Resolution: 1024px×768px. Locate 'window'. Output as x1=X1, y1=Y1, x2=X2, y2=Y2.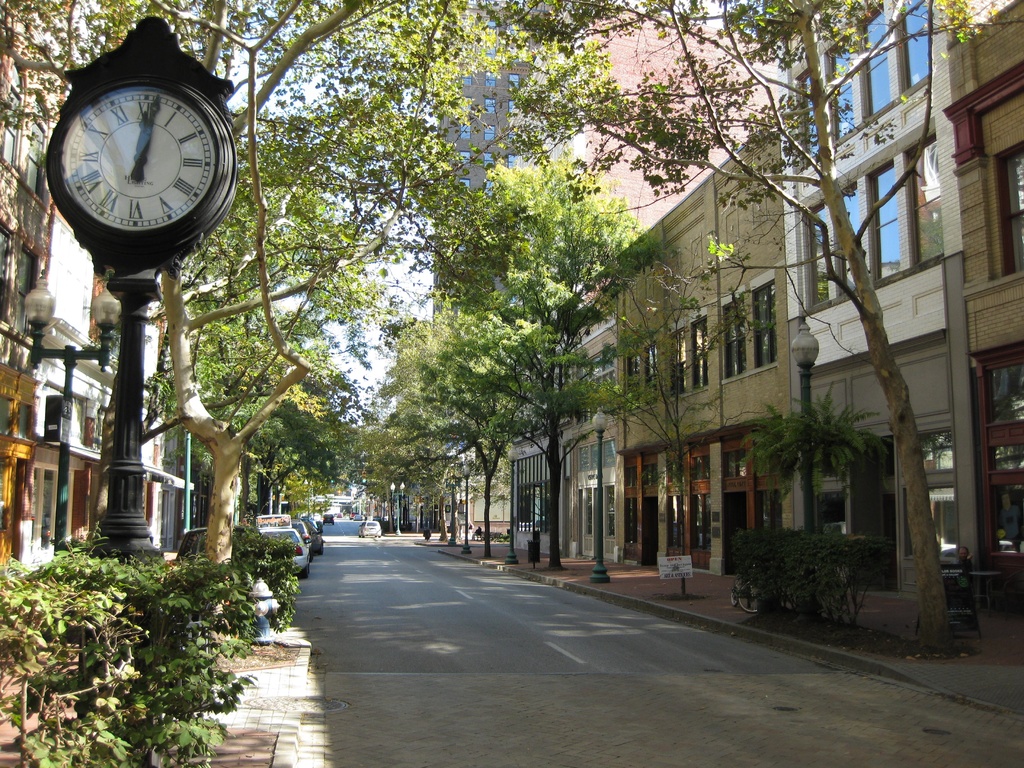
x1=668, y1=331, x2=684, y2=399.
